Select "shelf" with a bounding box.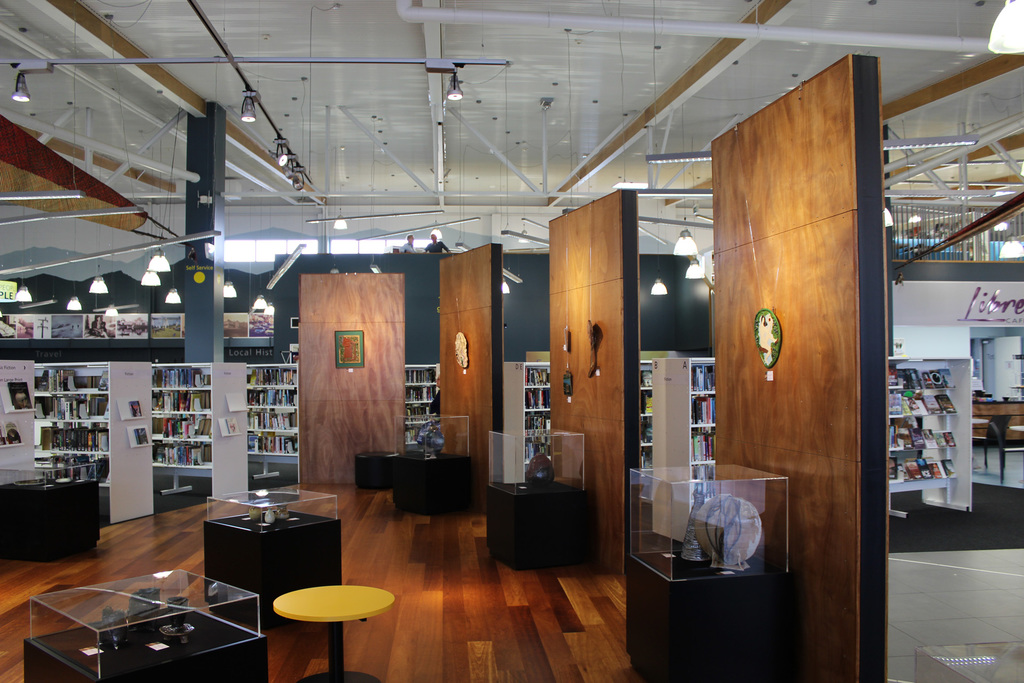
<box>404,422,431,441</box>.
